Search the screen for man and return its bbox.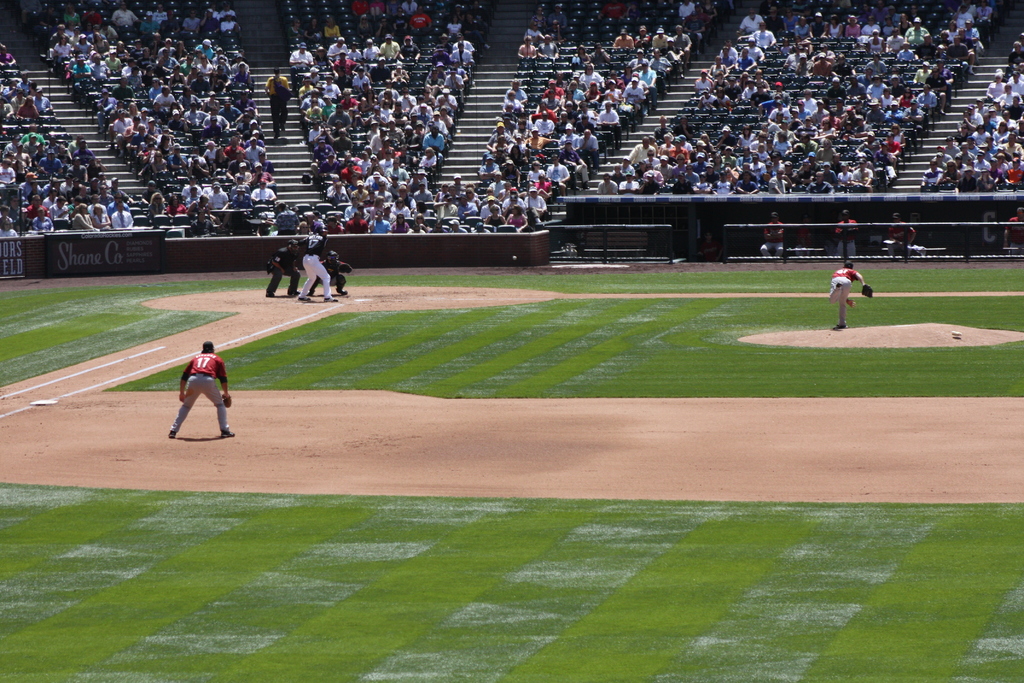
Found: [266, 68, 291, 131].
